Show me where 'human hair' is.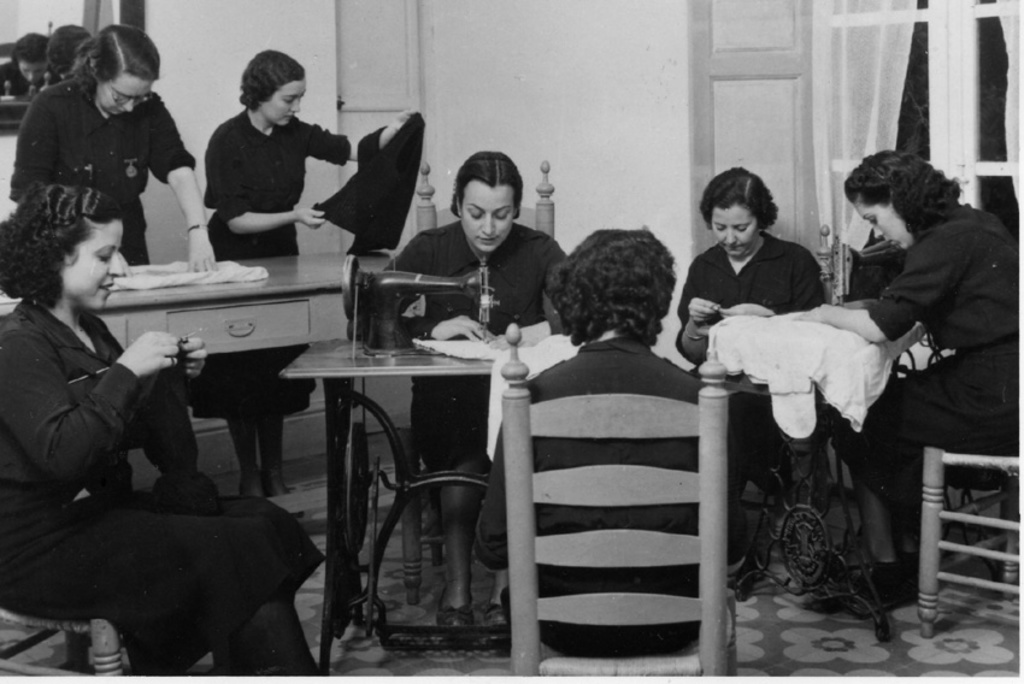
'human hair' is at bbox=[702, 165, 782, 231].
